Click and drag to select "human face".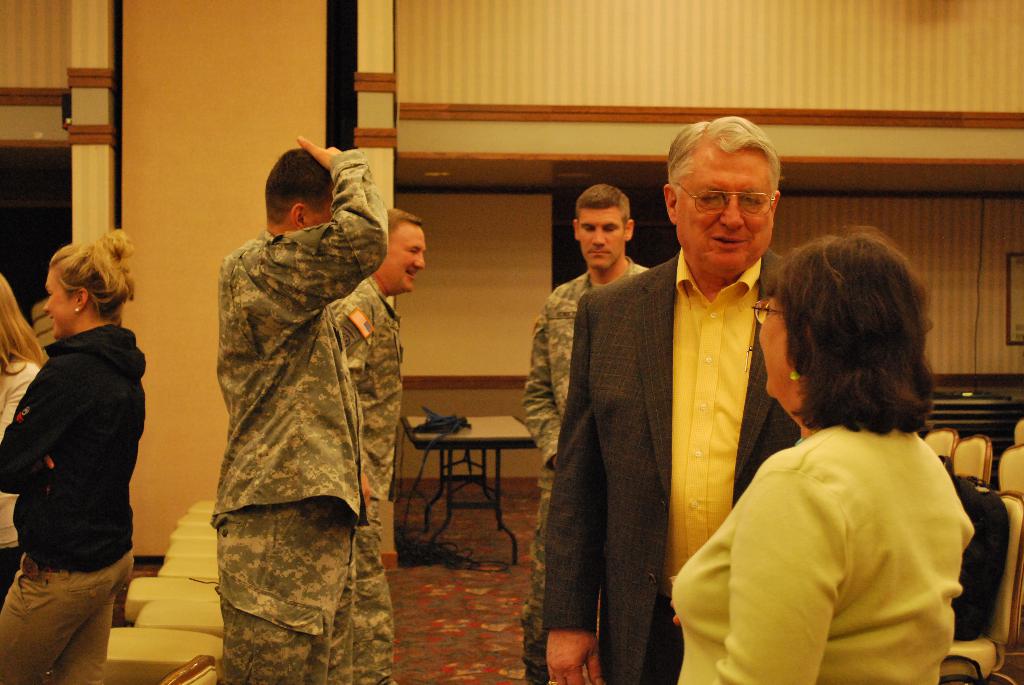
Selection: Rect(42, 264, 72, 334).
